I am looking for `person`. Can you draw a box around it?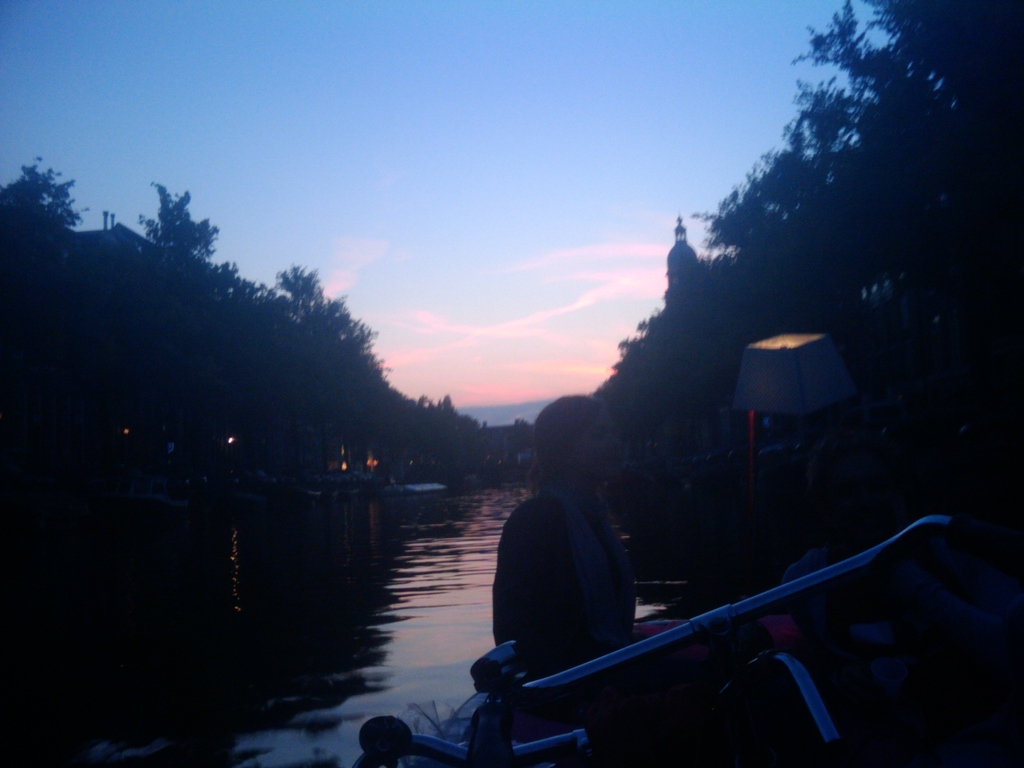
Sure, the bounding box is rect(490, 394, 640, 745).
